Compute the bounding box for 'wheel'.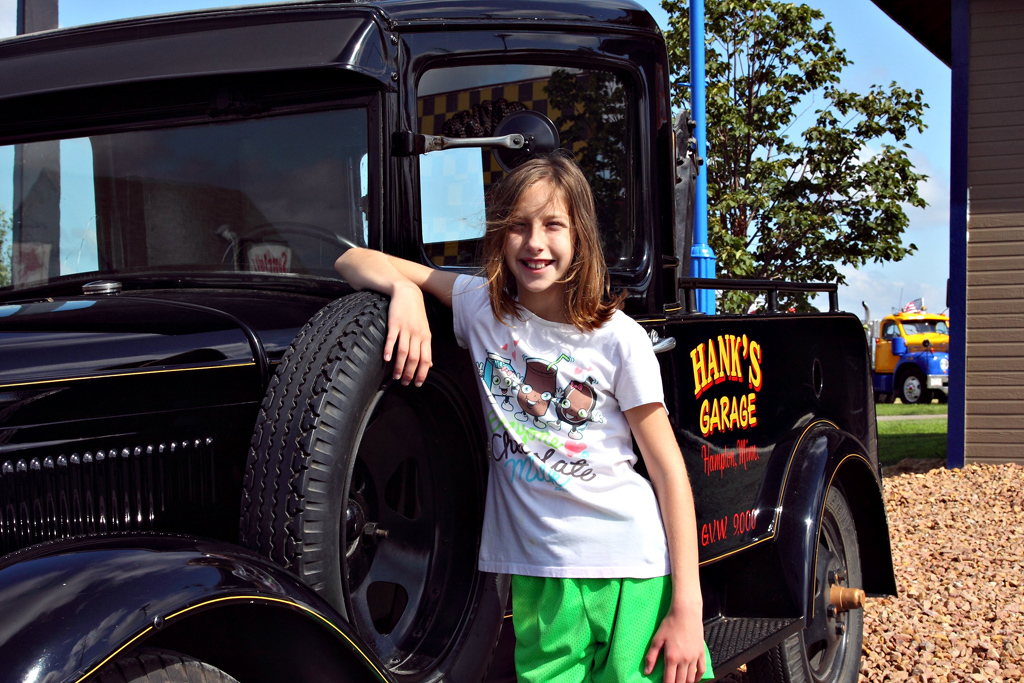
782, 472, 876, 675.
